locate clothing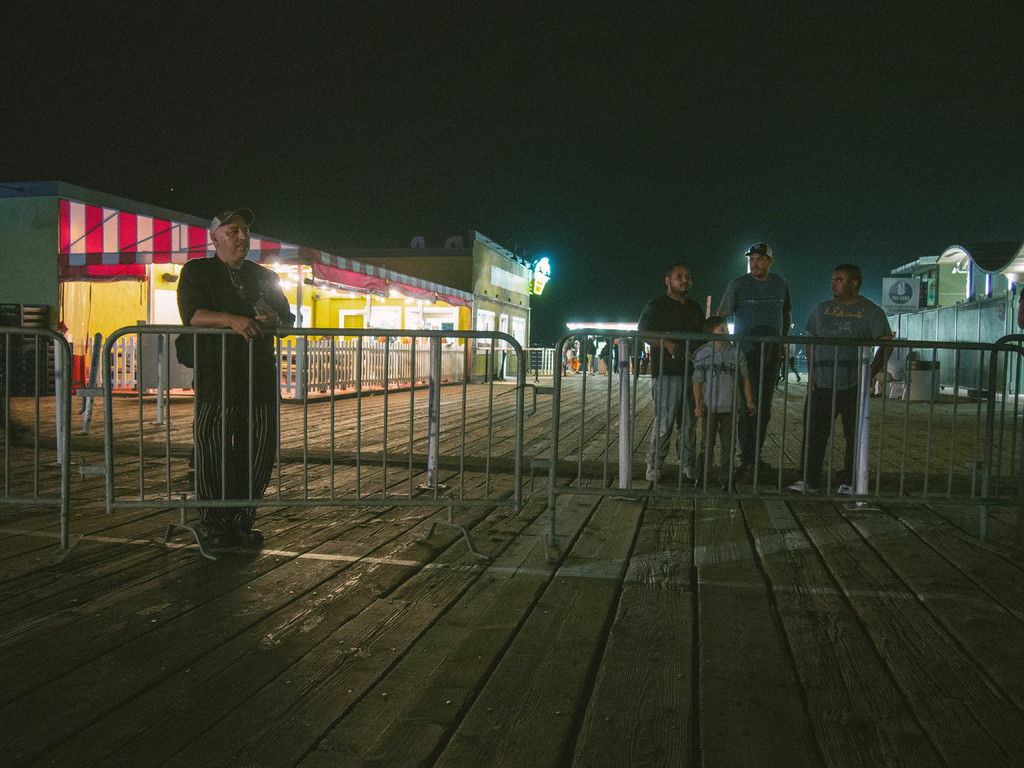
x1=641 y1=290 x2=700 y2=460
